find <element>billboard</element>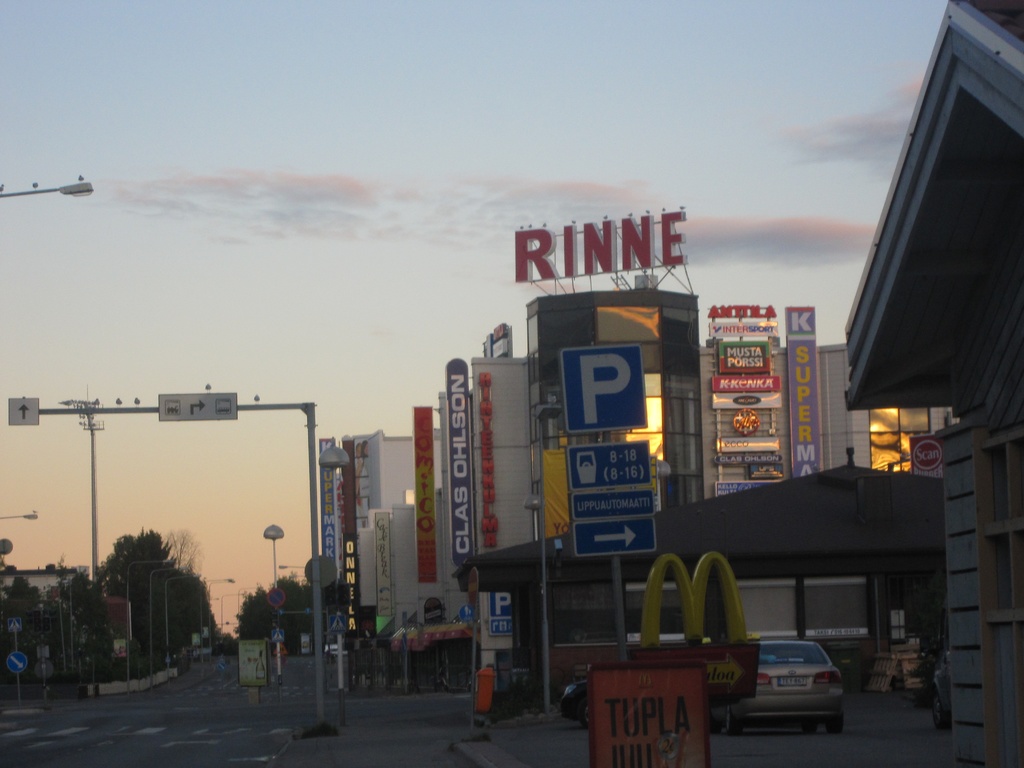
x1=445 y1=358 x2=481 y2=560
